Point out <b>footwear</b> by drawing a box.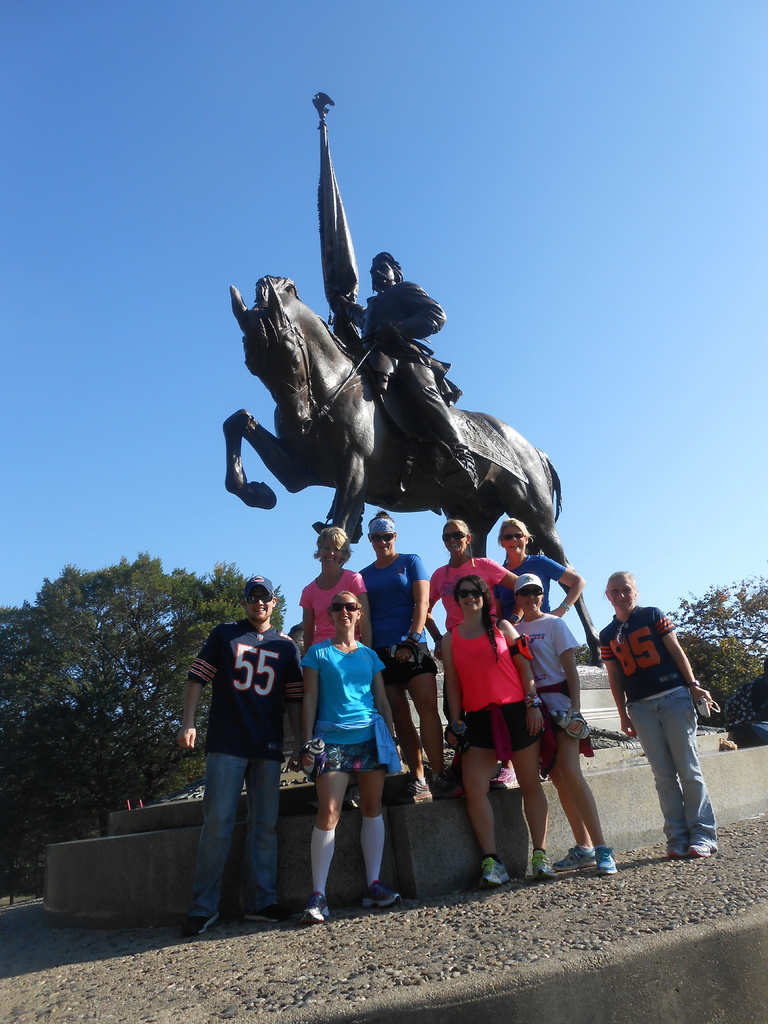
(238, 899, 284, 932).
